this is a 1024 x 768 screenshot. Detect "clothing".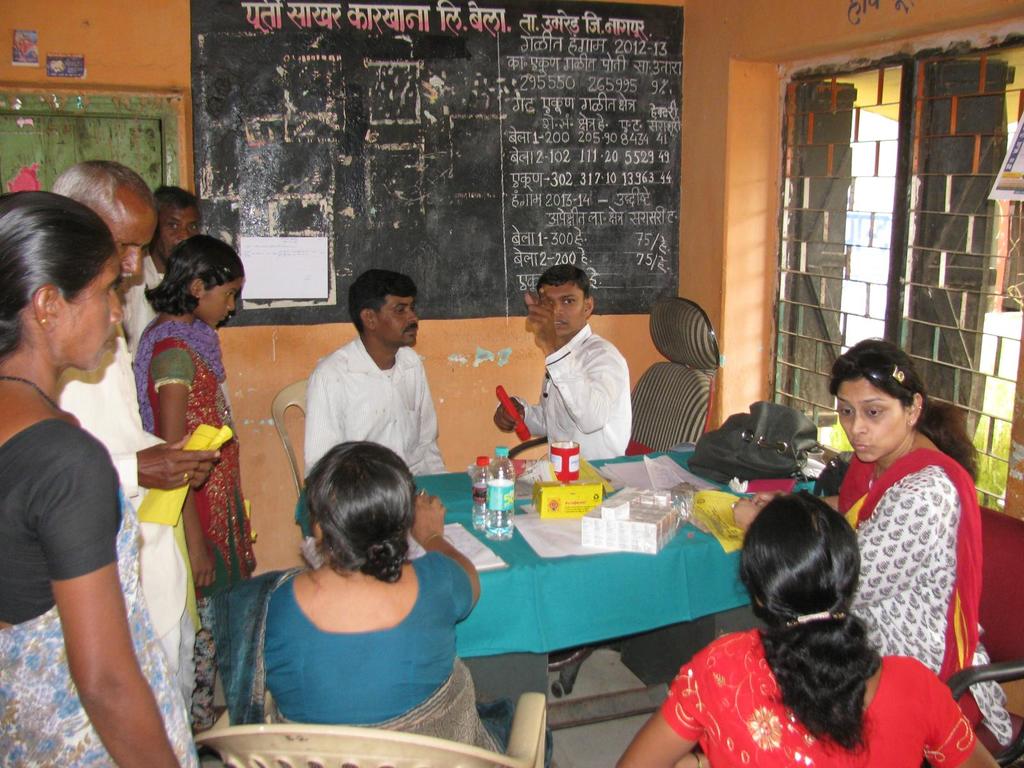
bbox=[0, 415, 200, 767].
